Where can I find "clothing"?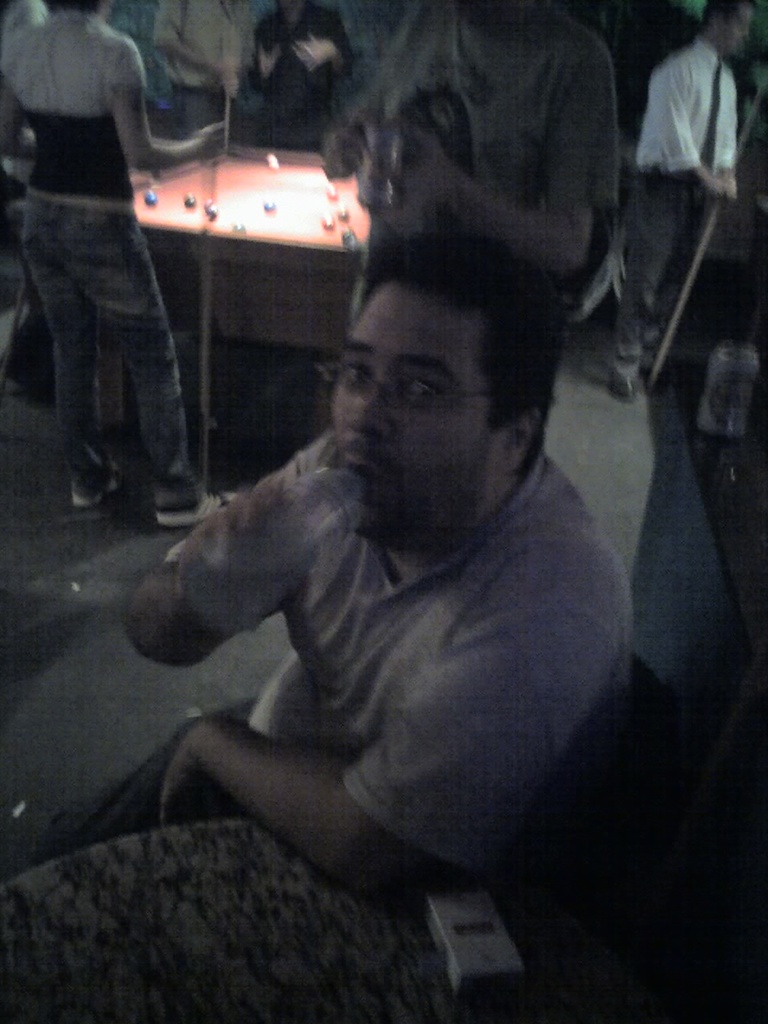
You can find it at bbox(10, 0, 182, 492).
